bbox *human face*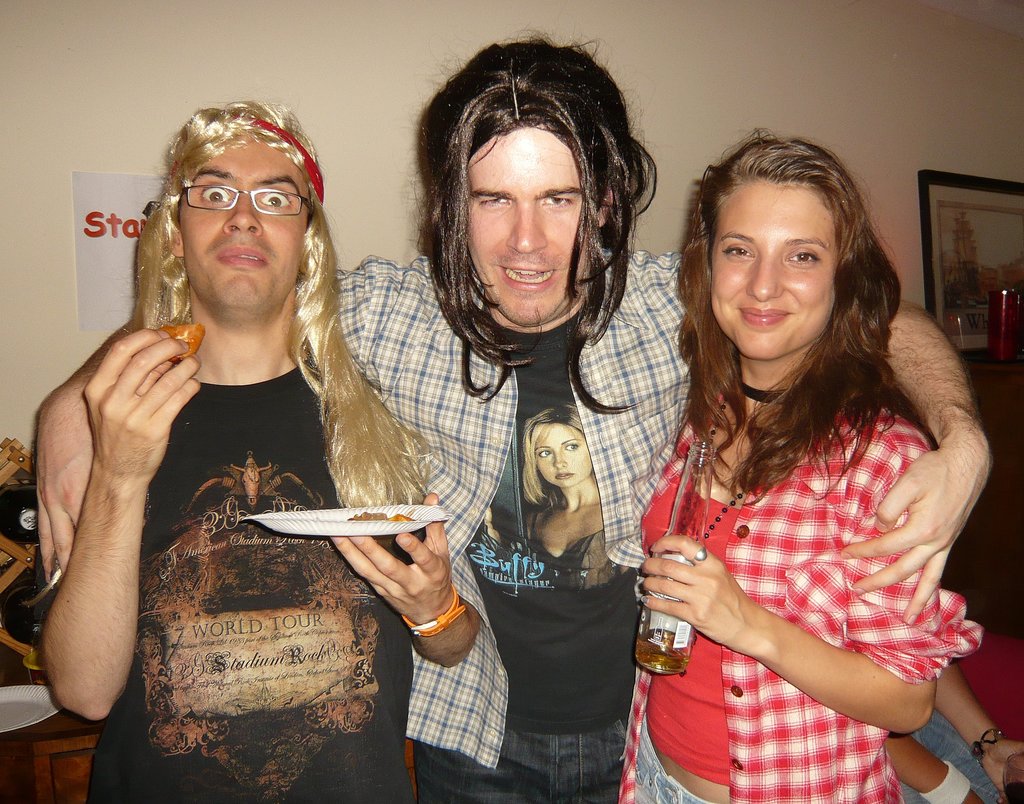
bbox=[468, 124, 581, 314]
